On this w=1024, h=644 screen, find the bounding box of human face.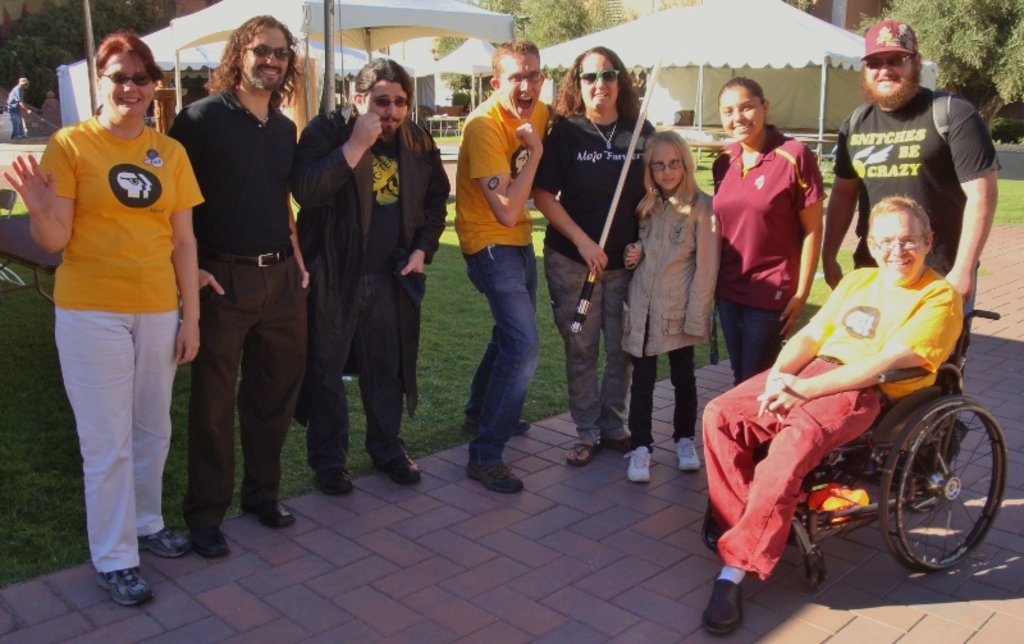
Bounding box: detection(721, 90, 763, 143).
